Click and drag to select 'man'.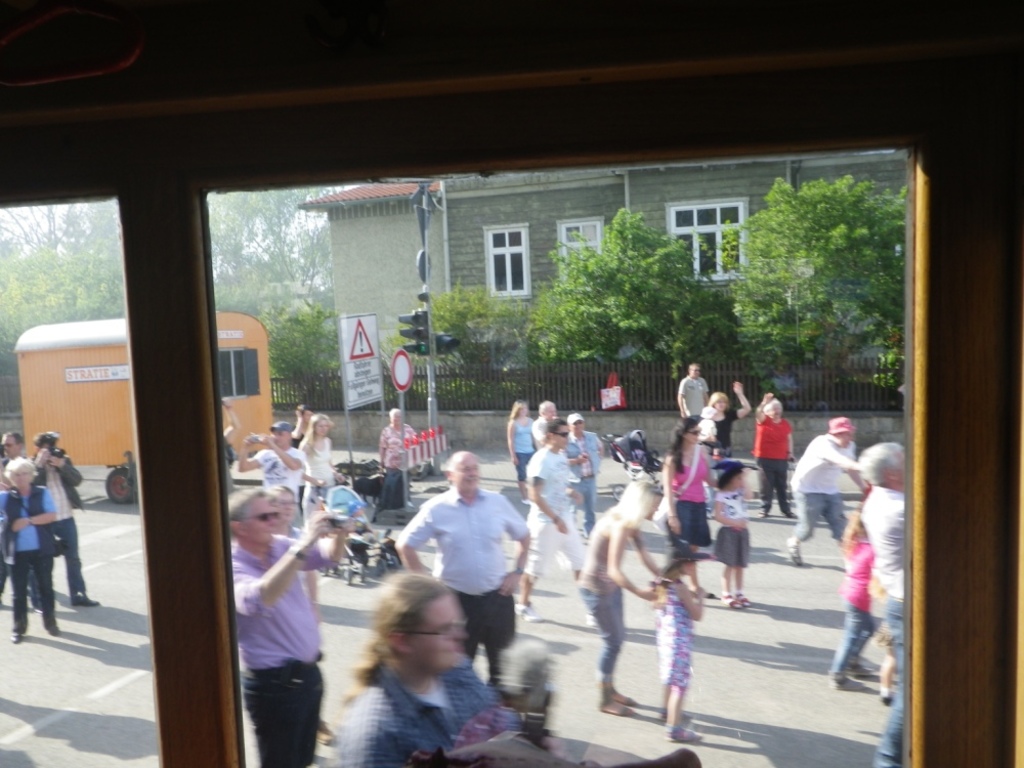
Selection: (x1=352, y1=565, x2=508, y2=767).
